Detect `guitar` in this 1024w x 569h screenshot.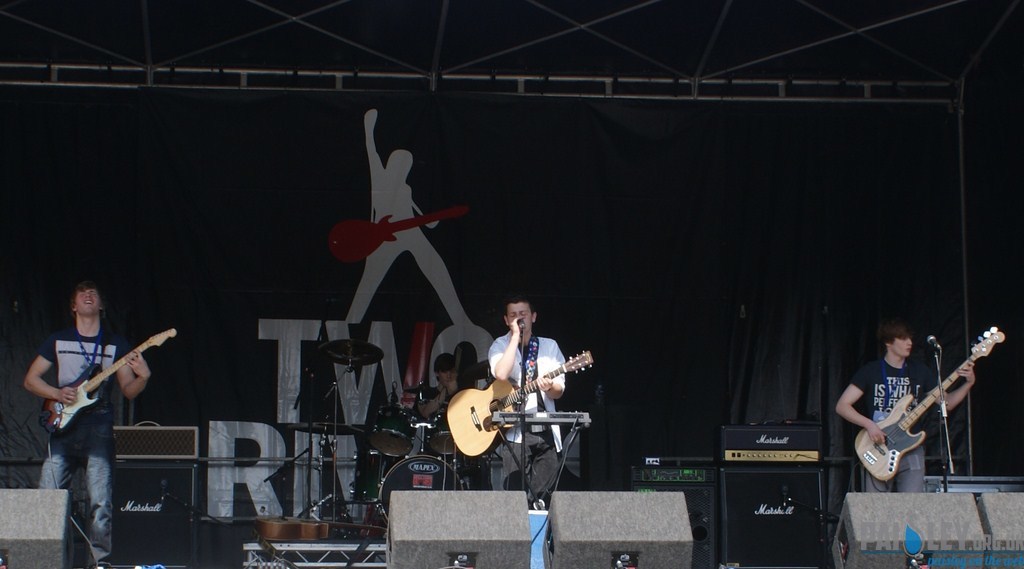
Detection: box(24, 325, 169, 458).
